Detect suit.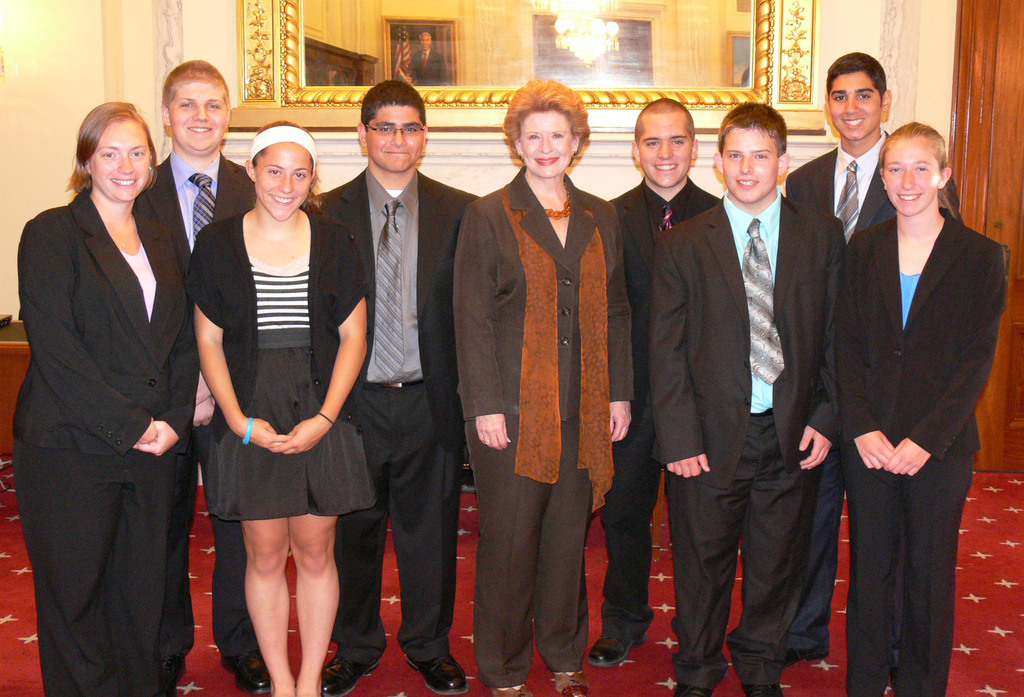
Detected at left=450, top=164, right=635, bottom=687.
